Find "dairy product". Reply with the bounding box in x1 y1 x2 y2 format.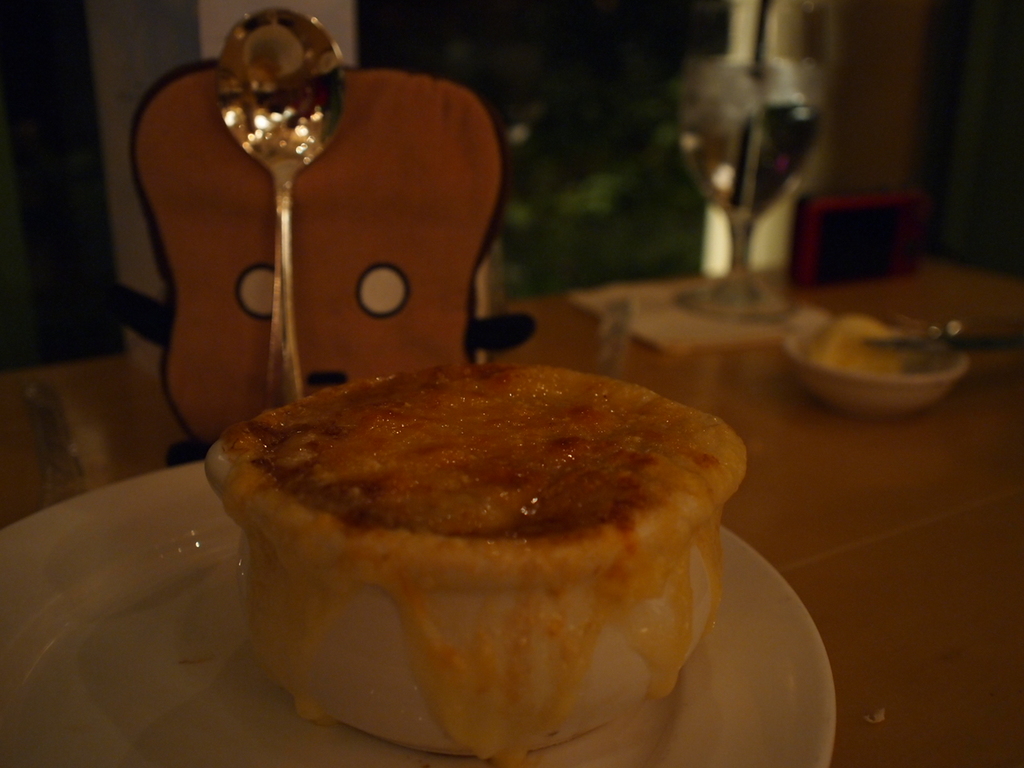
209 362 742 762.
